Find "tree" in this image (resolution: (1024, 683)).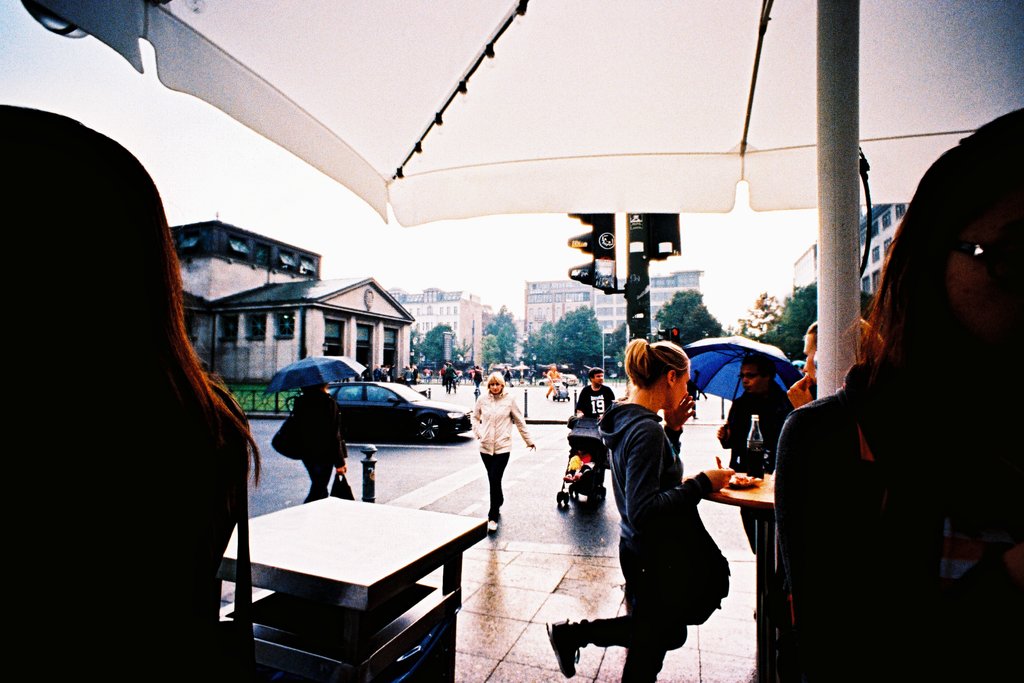
601 322 631 380.
